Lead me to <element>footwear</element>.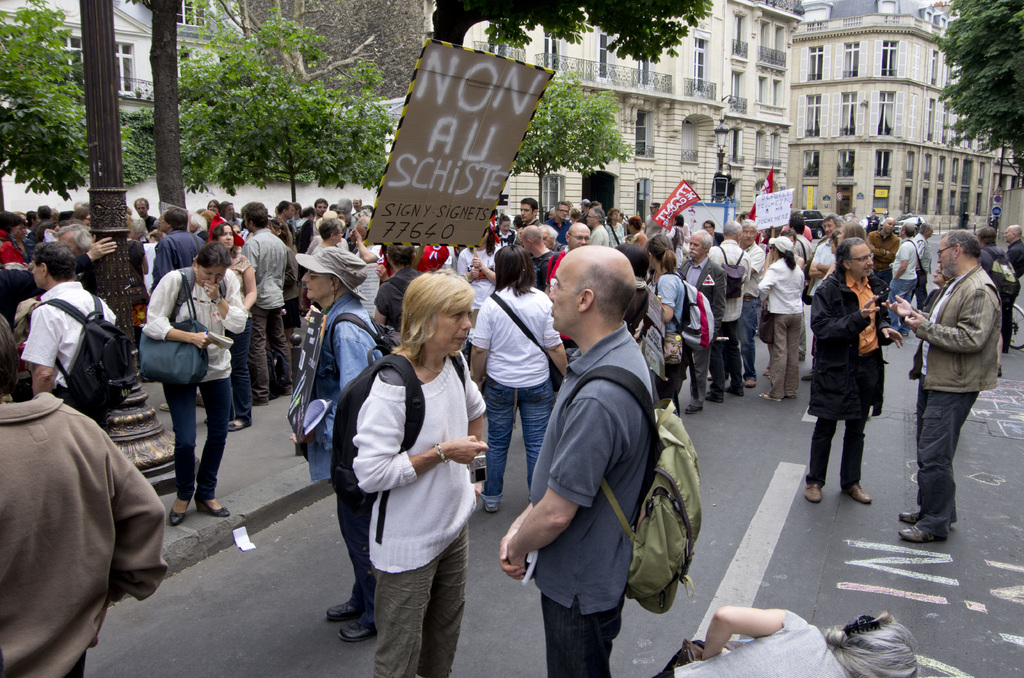
Lead to pyautogui.locateOnScreen(804, 472, 822, 506).
